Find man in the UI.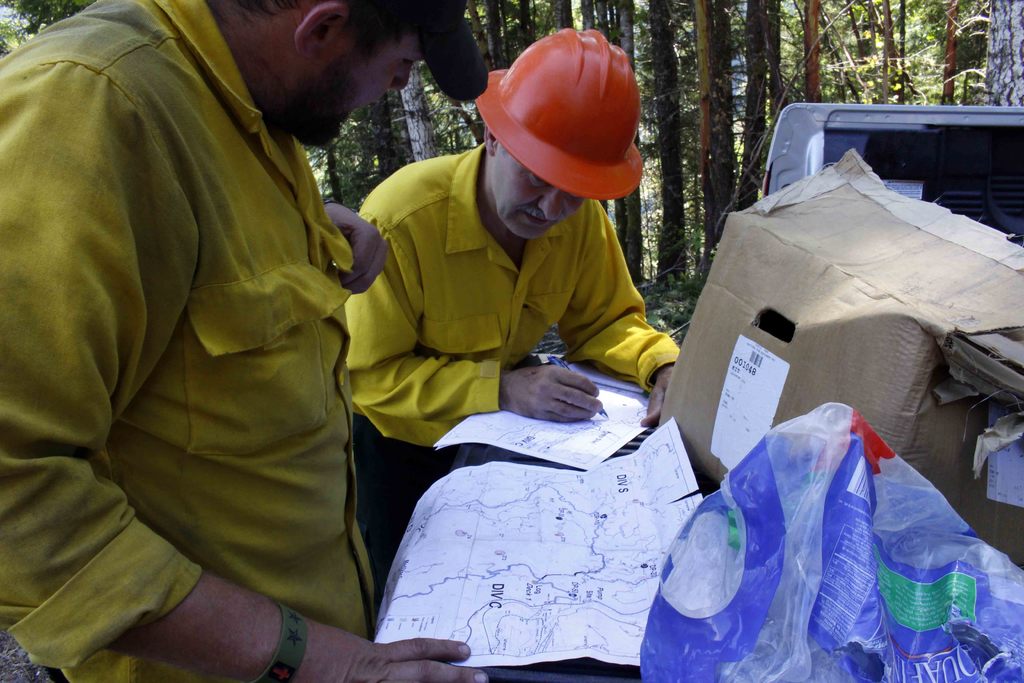
UI element at [x1=10, y1=0, x2=428, y2=667].
